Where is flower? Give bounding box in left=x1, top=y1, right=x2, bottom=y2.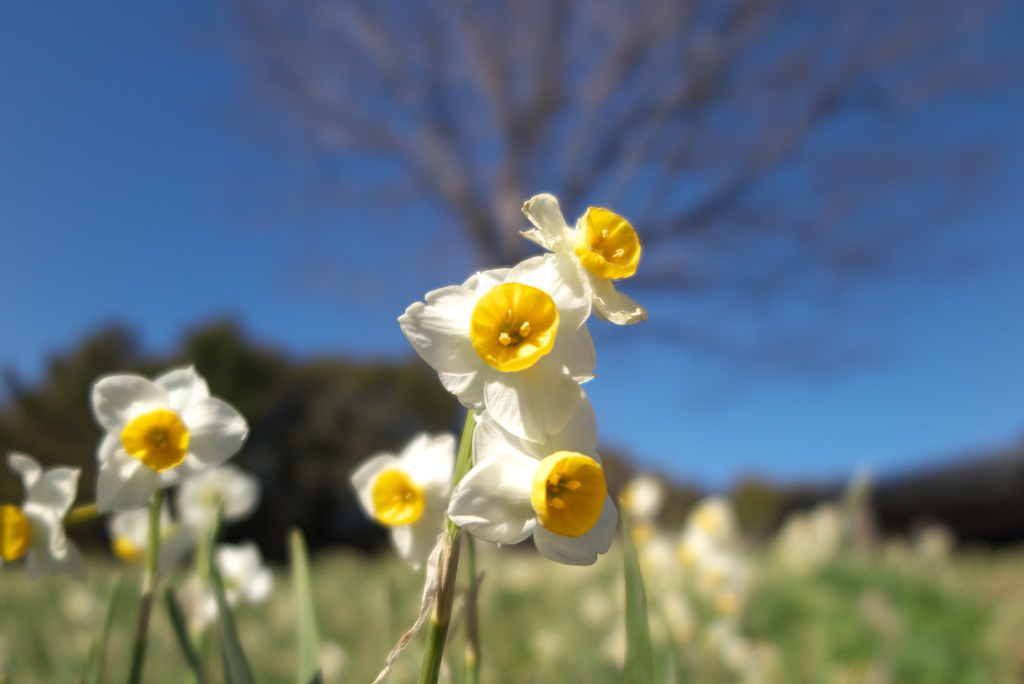
left=0, top=452, right=88, bottom=587.
